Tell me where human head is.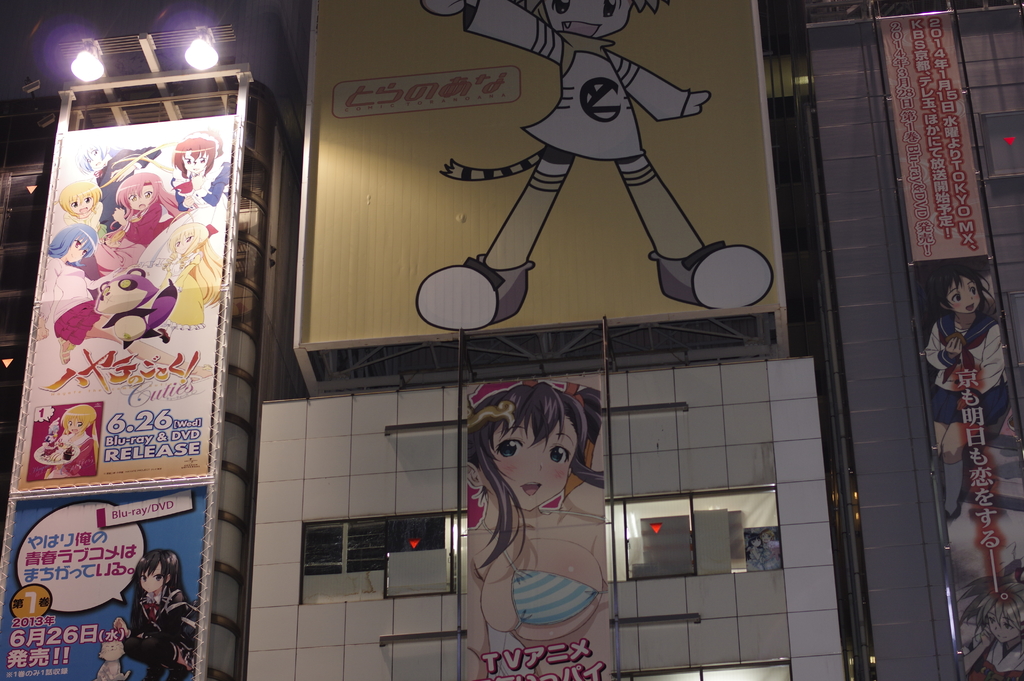
human head is at BBox(170, 135, 214, 177).
